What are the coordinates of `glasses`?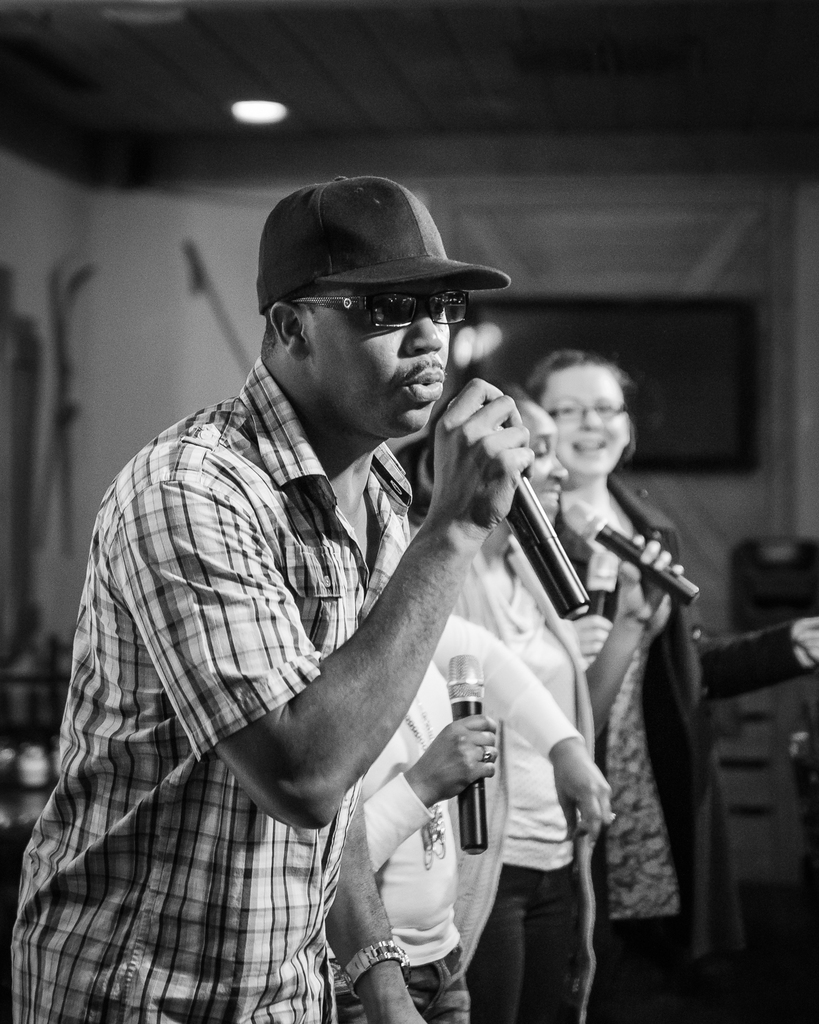
select_region(543, 400, 630, 424).
